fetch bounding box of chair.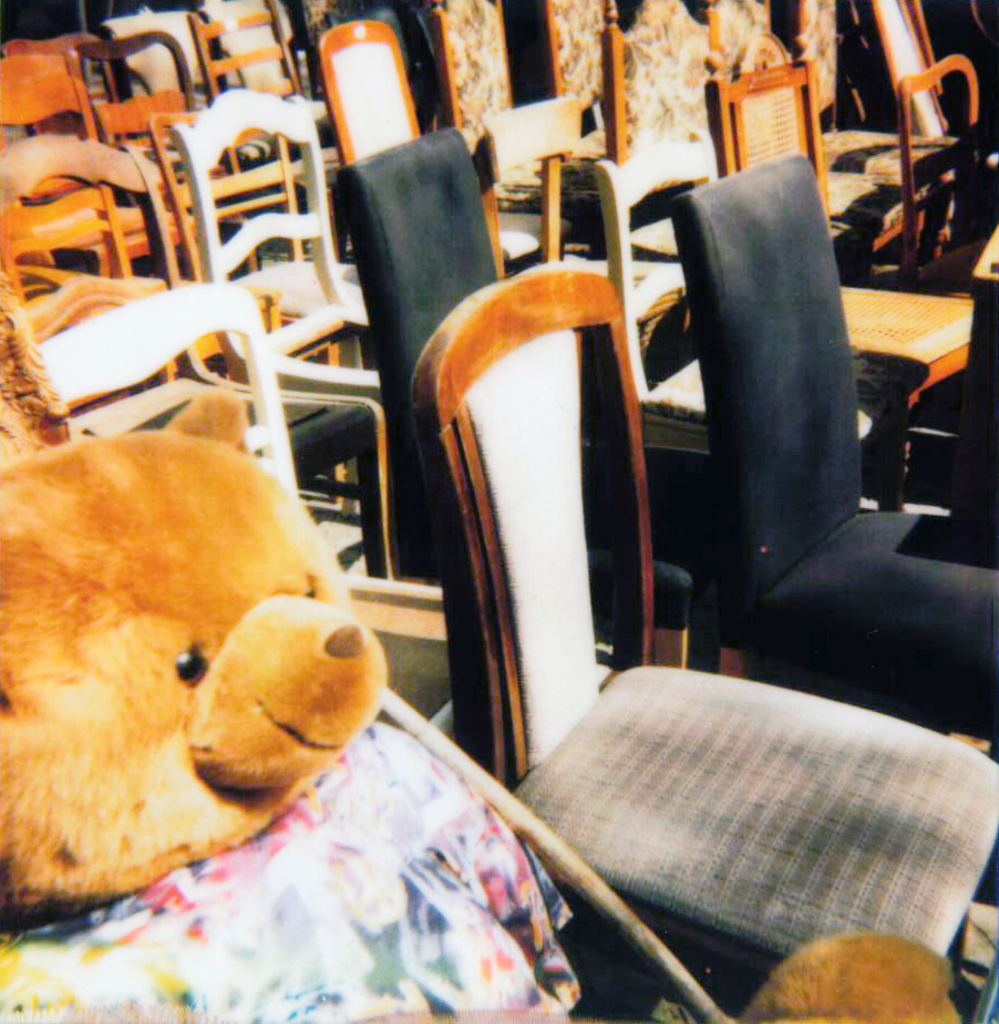
Bbox: 709, 55, 987, 511.
